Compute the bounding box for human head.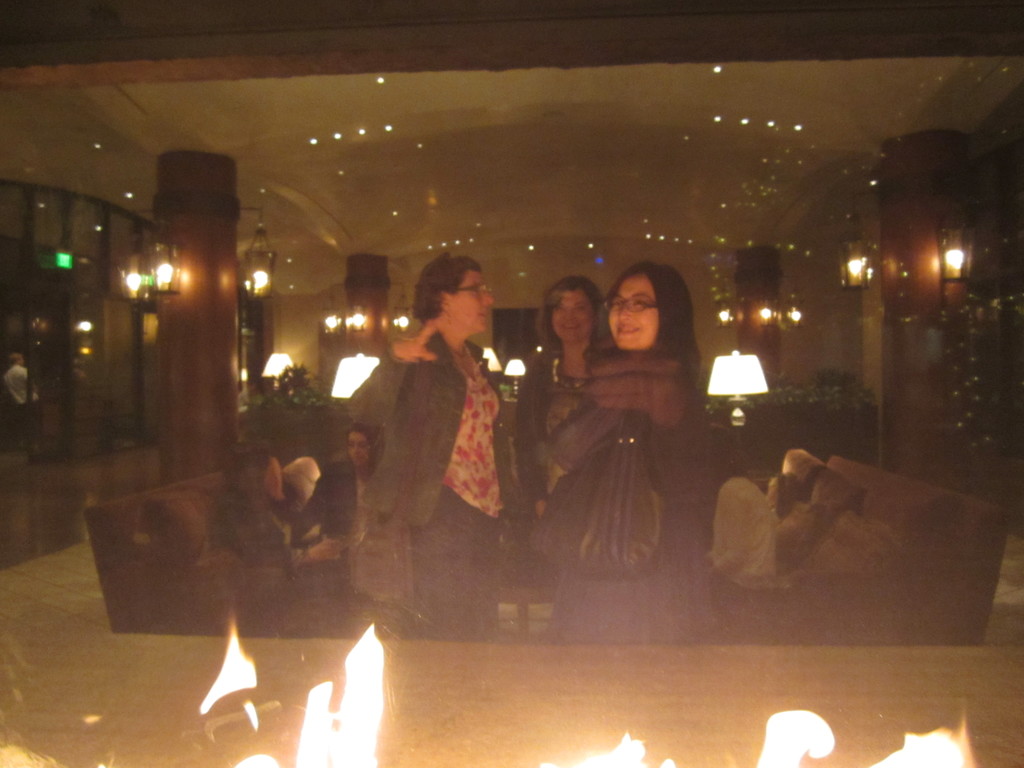
<bbox>607, 262, 690, 348</bbox>.
